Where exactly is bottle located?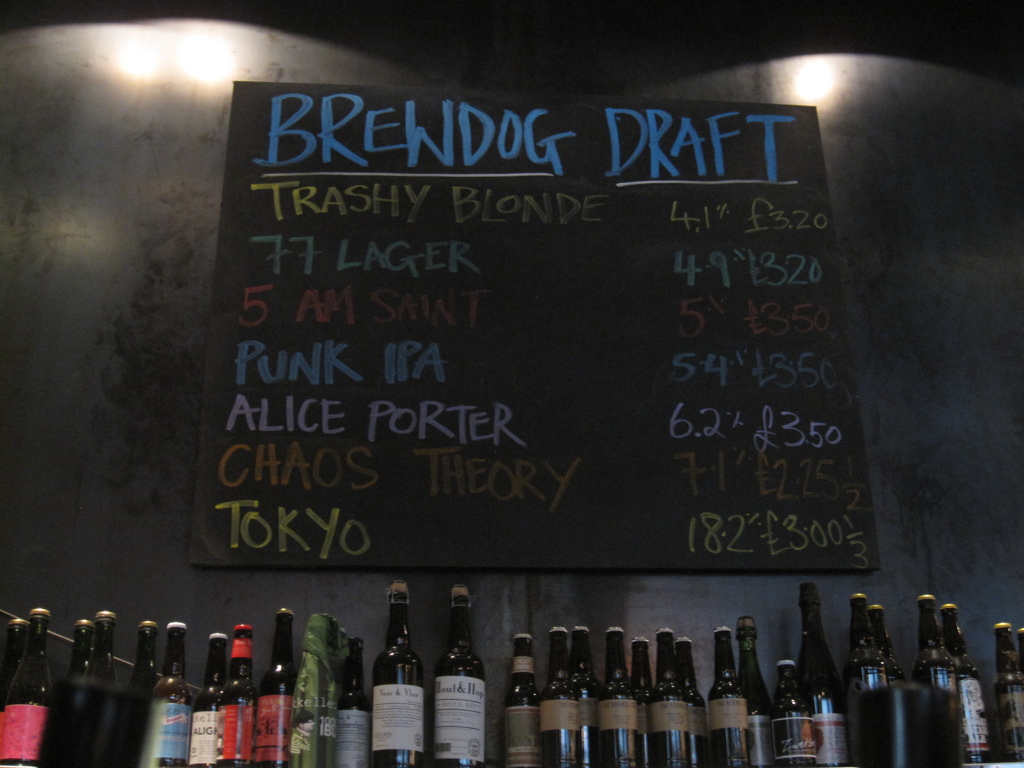
Its bounding box is [x1=285, y1=611, x2=342, y2=767].
